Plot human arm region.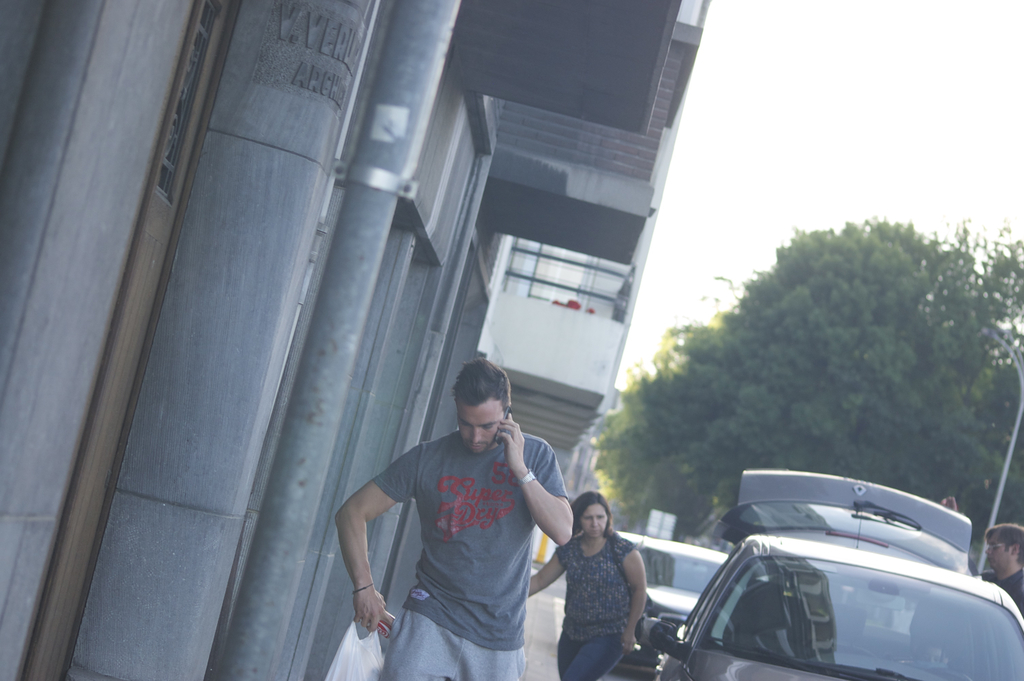
Plotted at <bbox>495, 409, 579, 550</bbox>.
